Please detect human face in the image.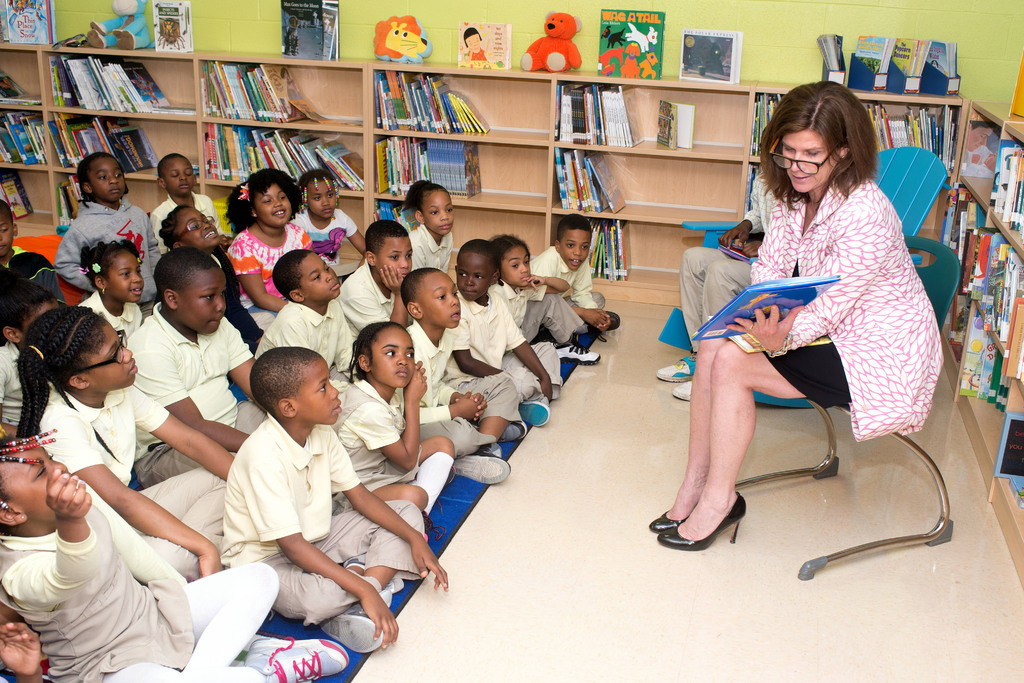
(305, 181, 337, 223).
